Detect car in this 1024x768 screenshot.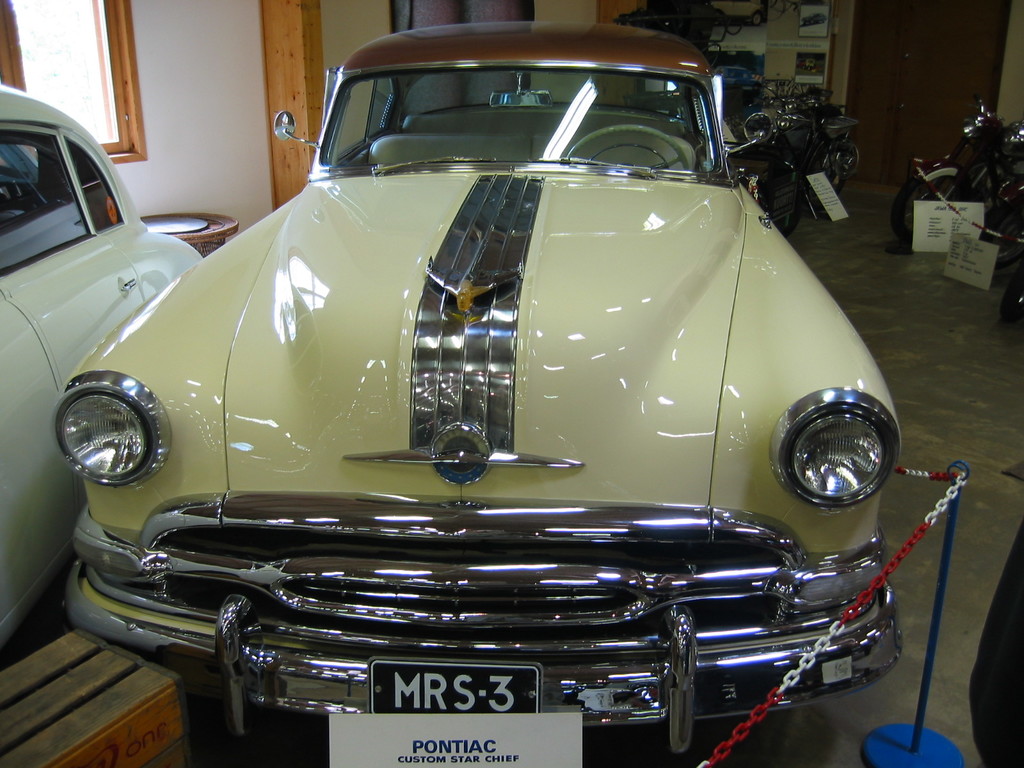
Detection: <region>0, 81, 205, 669</region>.
